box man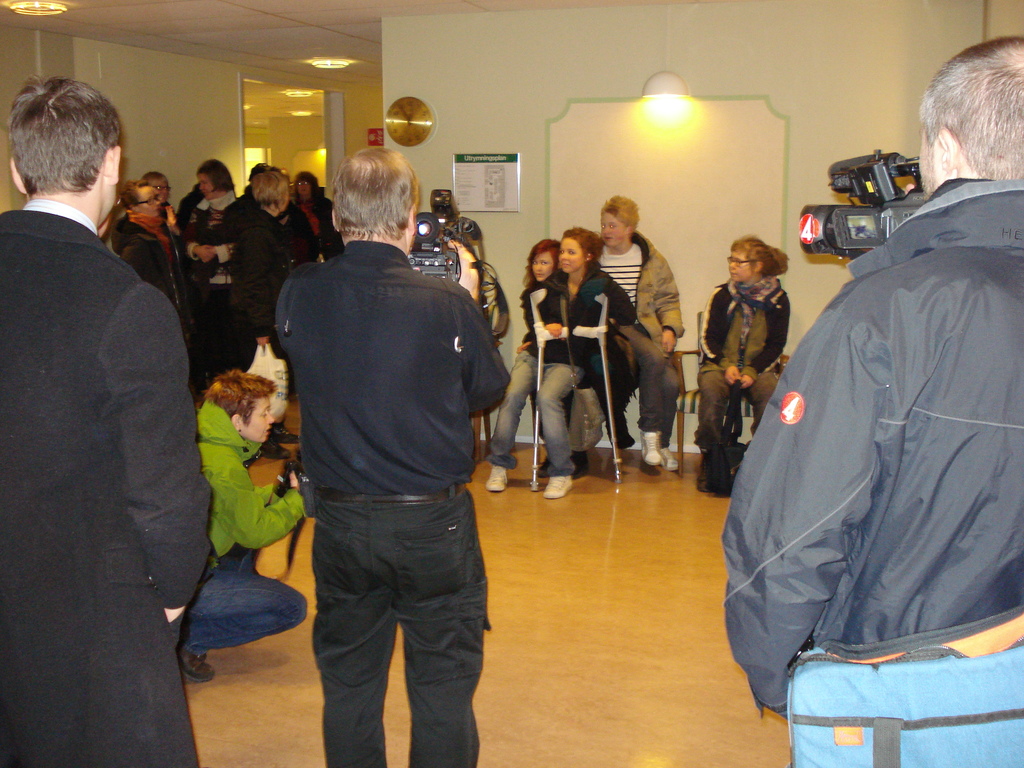
left=724, top=31, right=1023, bottom=767
